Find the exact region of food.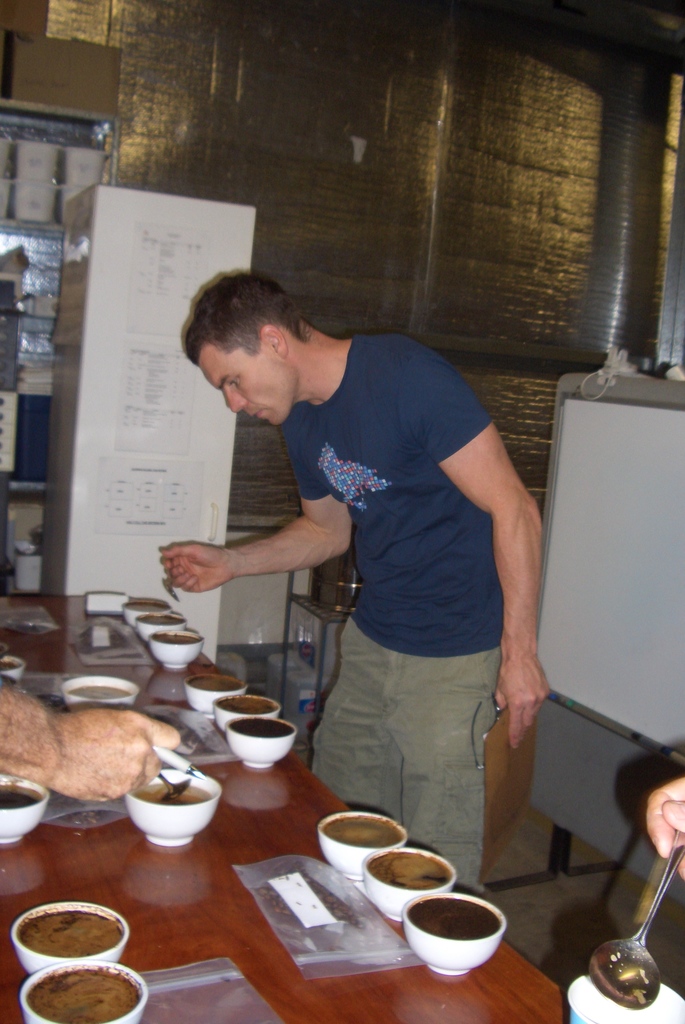
Exact region: detection(61, 675, 133, 700).
